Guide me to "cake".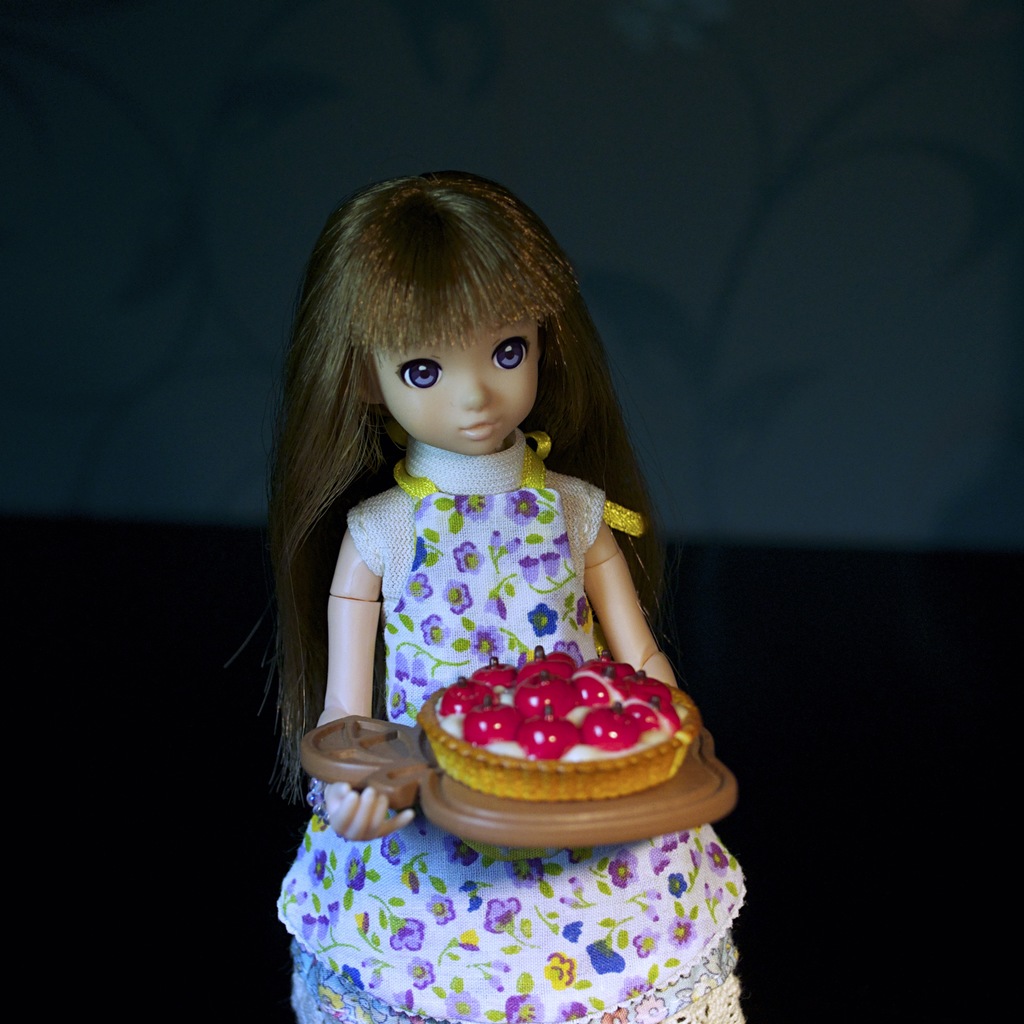
Guidance: rect(408, 646, 708, 803).
